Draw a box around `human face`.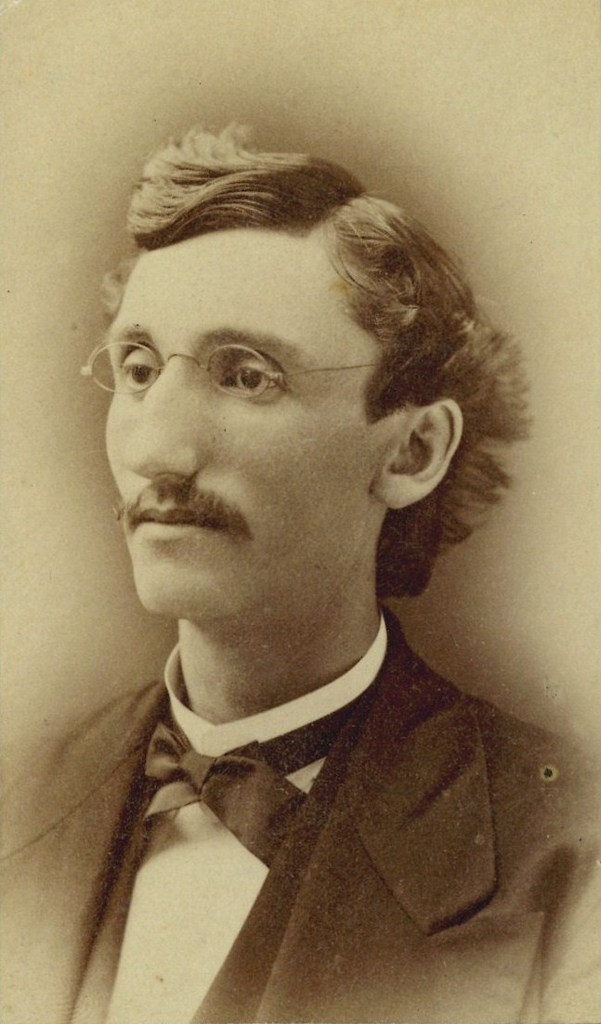
crop(110, 227, 391, 609).
